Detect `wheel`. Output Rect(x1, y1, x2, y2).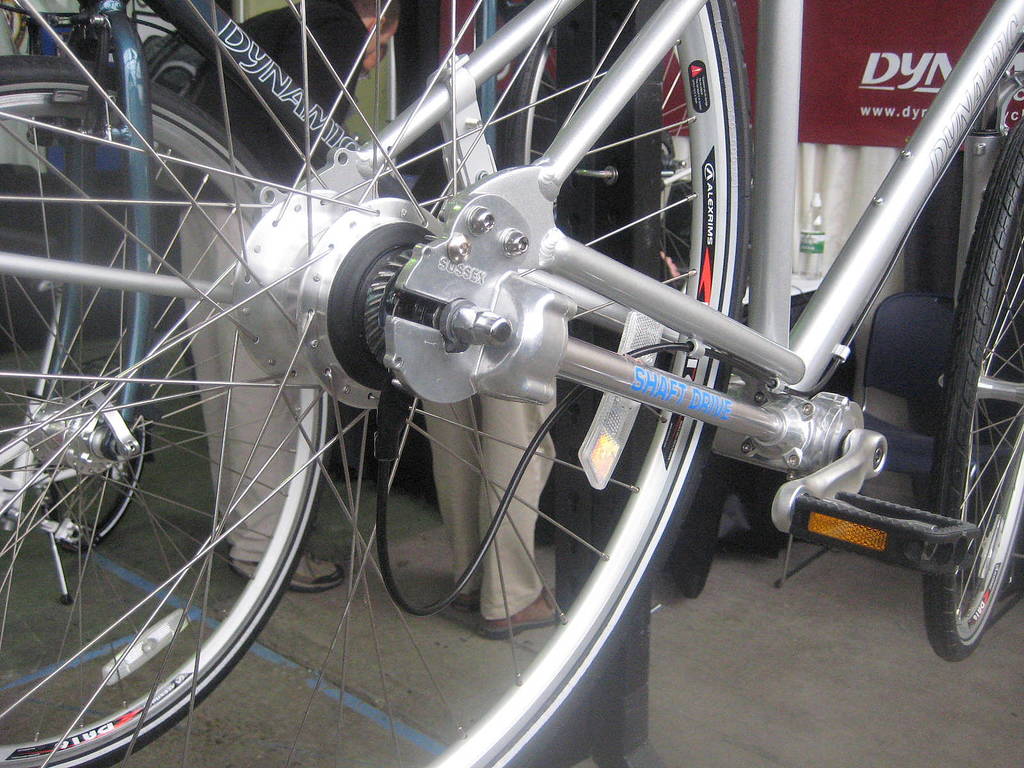
Rect(933, 93, 1023, 656).
